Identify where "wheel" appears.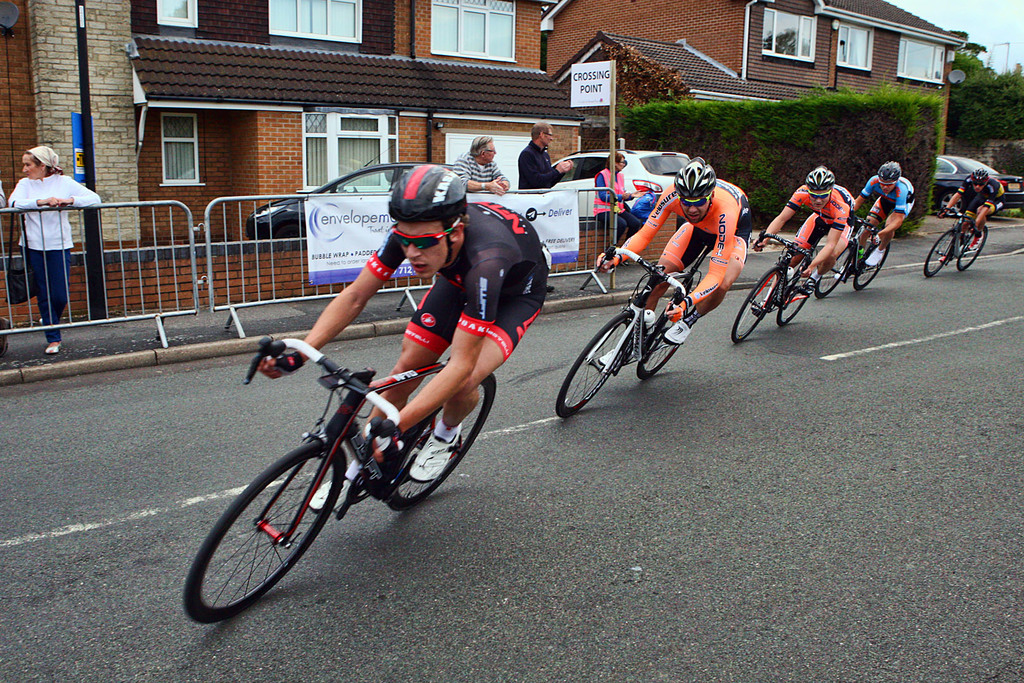
Appears at pyautogui.locateOnScreen(860, 236, 886, 287).
